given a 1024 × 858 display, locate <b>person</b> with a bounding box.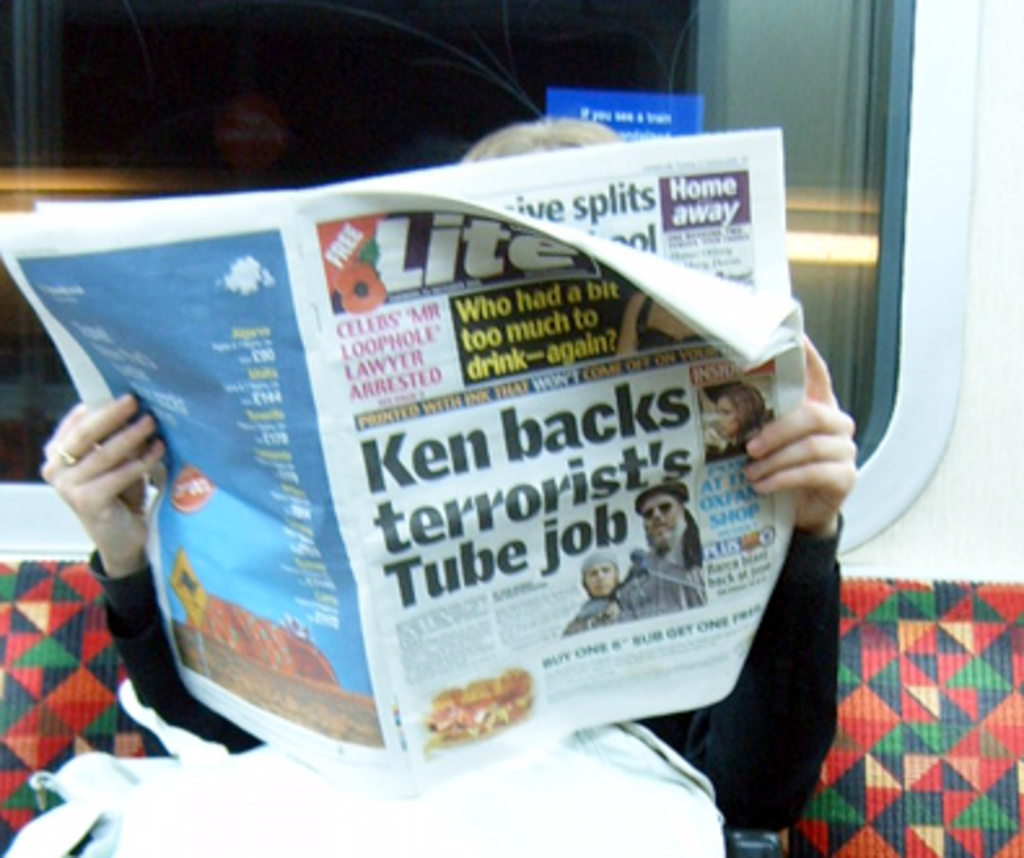
Located: (710,378,778,461).
